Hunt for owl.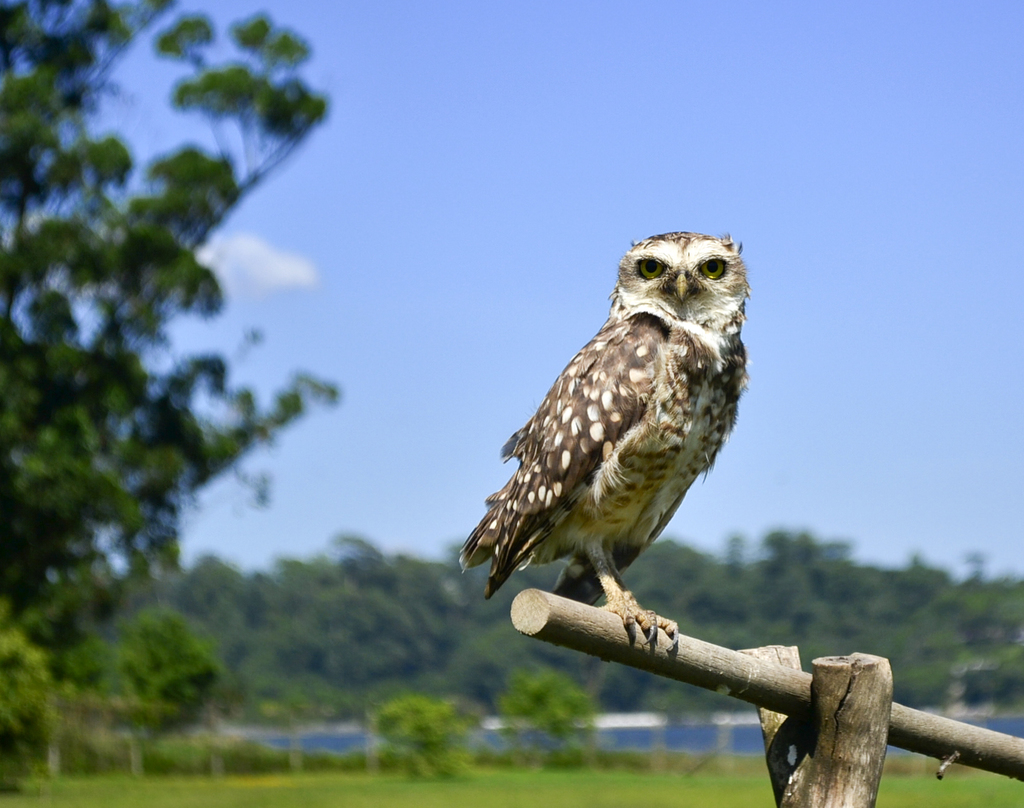
Hunted down at bbox=[457, 229, 749, 655].
